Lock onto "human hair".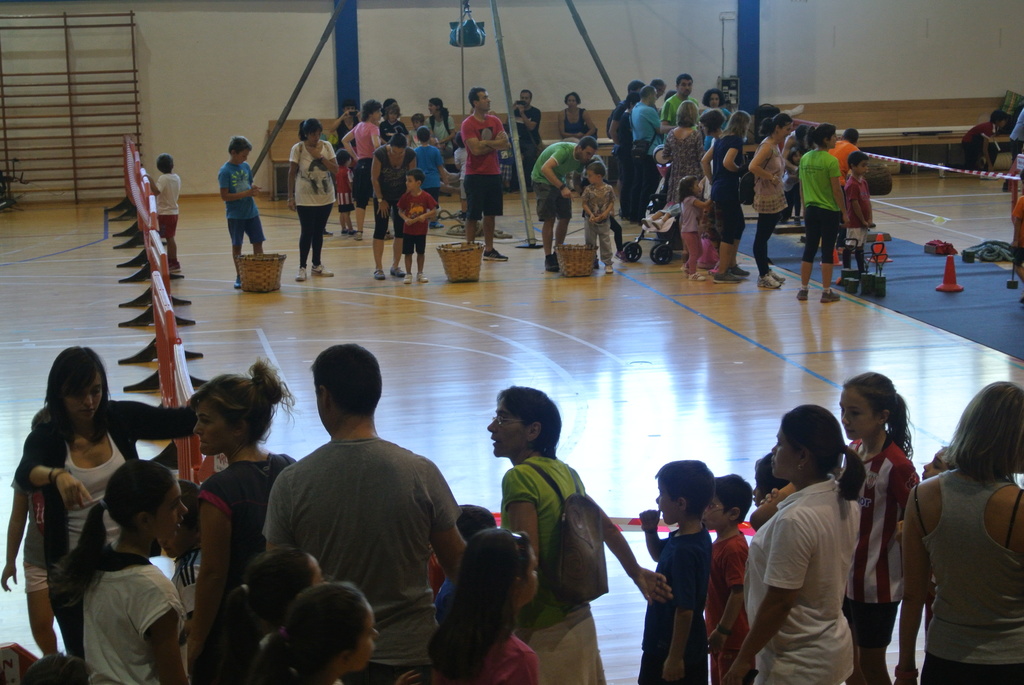
Locked: 404,167,424,185.
